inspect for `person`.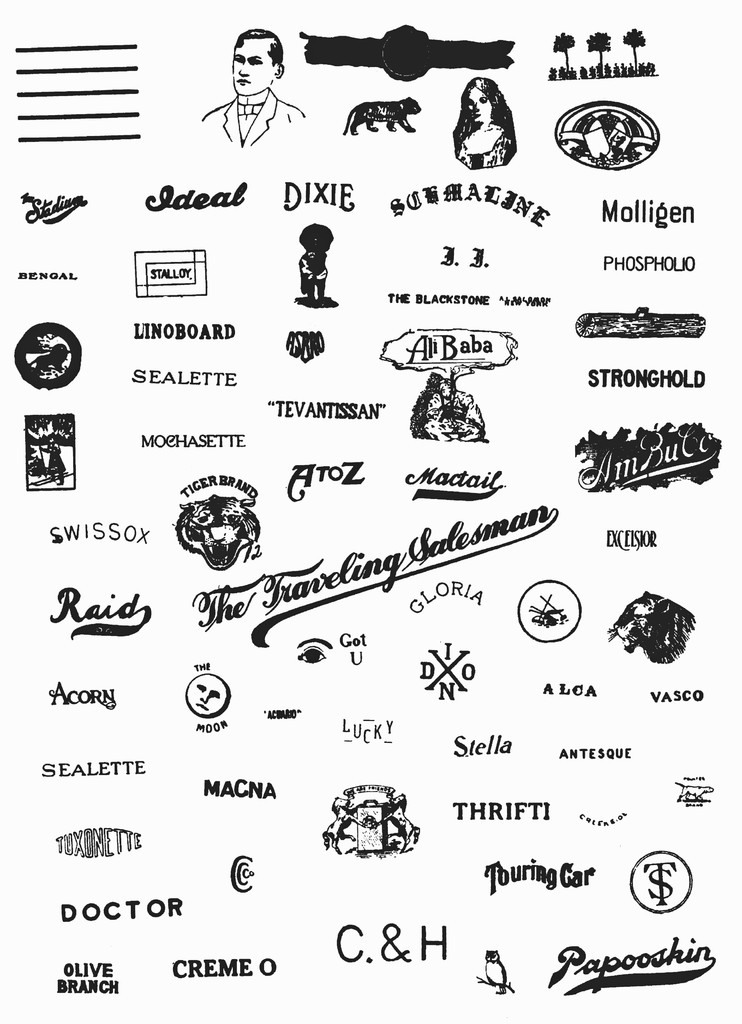
Inspection: 199:17:310:157.
